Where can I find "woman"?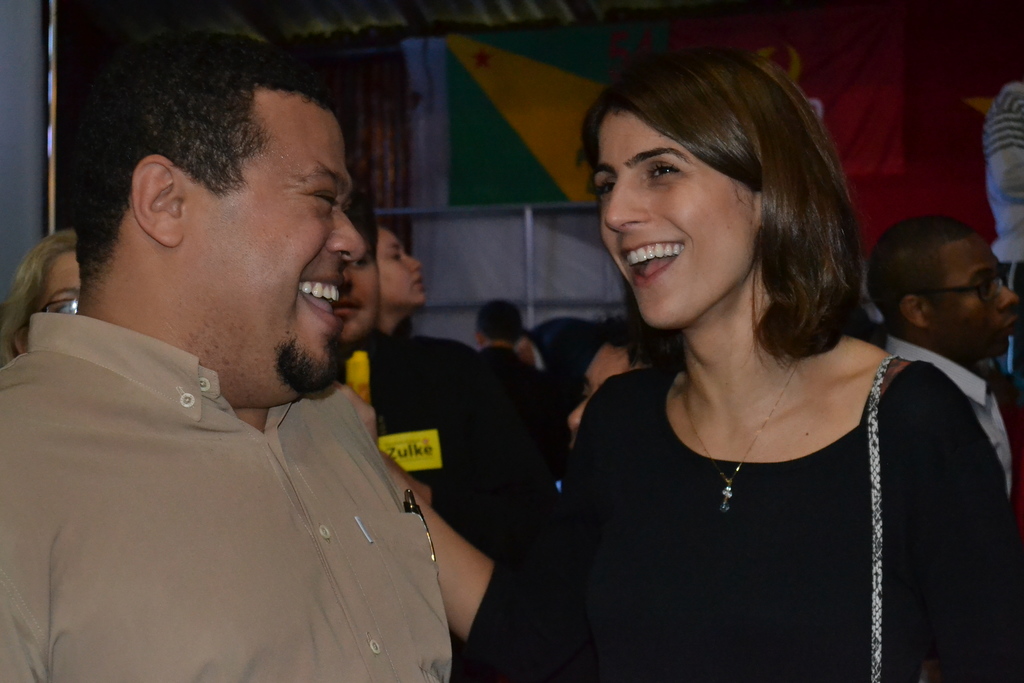
You can find it at (0, 229, 85, 372).
